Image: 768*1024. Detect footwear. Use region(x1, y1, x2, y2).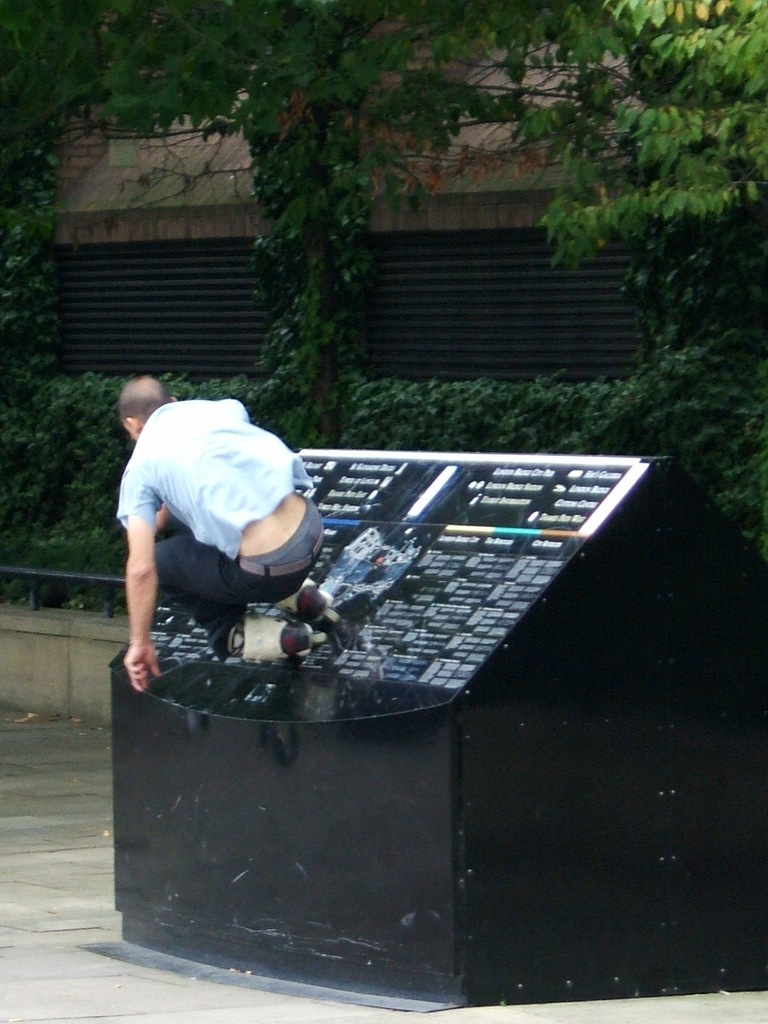
region(270, 575, 335, 629).
